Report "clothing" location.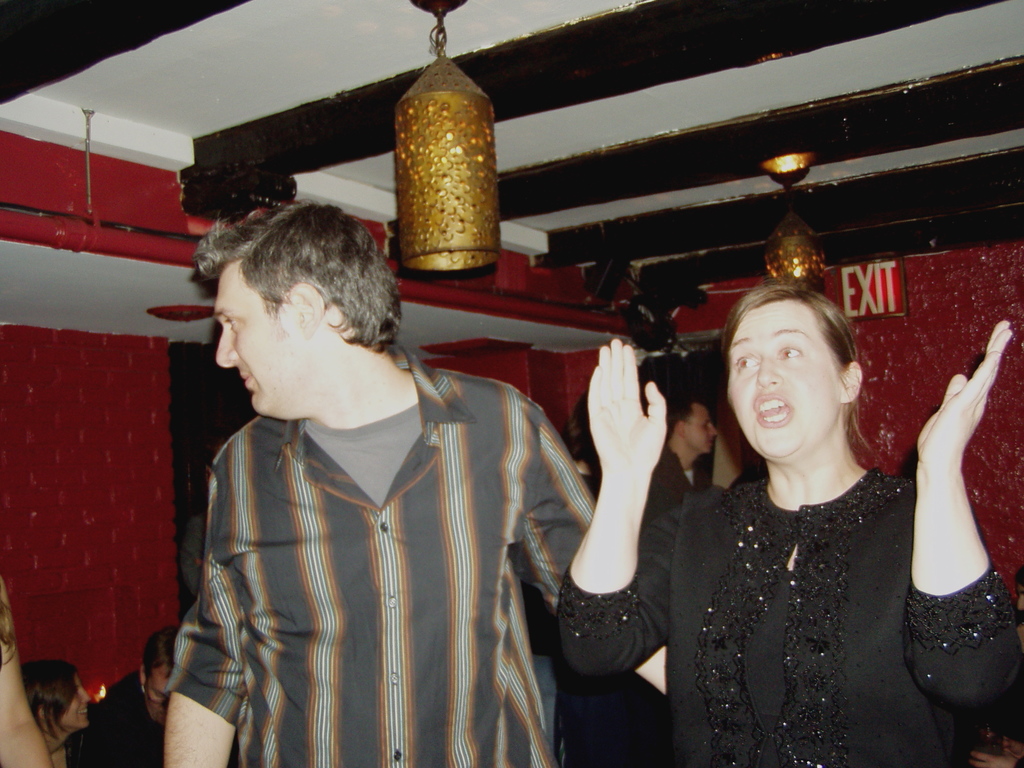
Report: left=166, top=330, right=584, bottom=756.
